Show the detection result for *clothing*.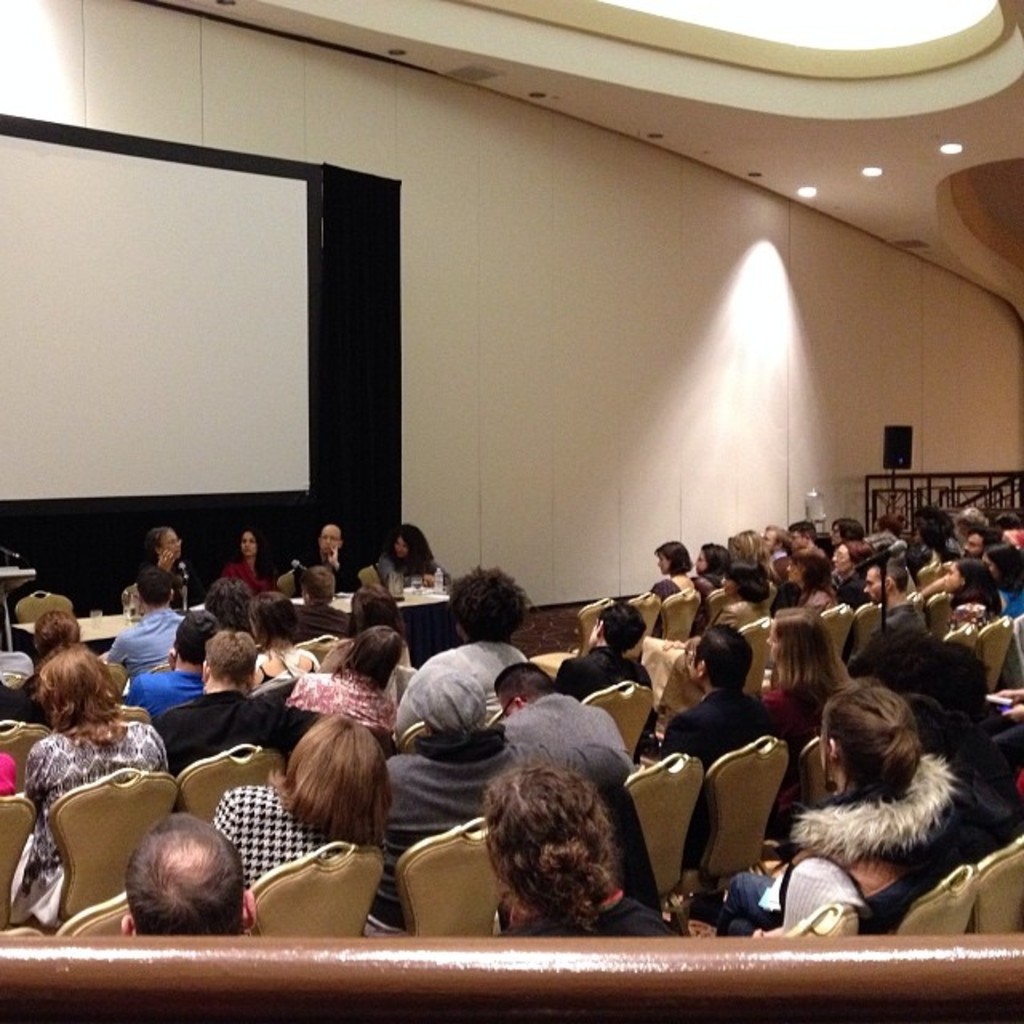
BBox(296, 677, 395, 730).
